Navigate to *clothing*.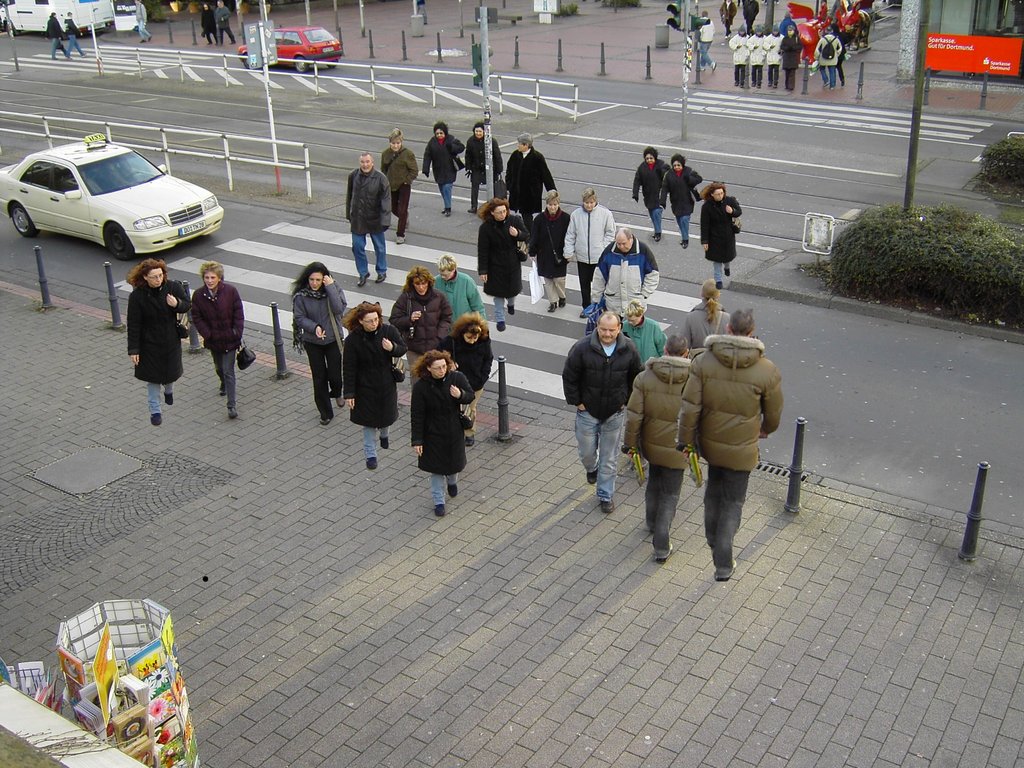
Navigation target: 339:327:404:465.
